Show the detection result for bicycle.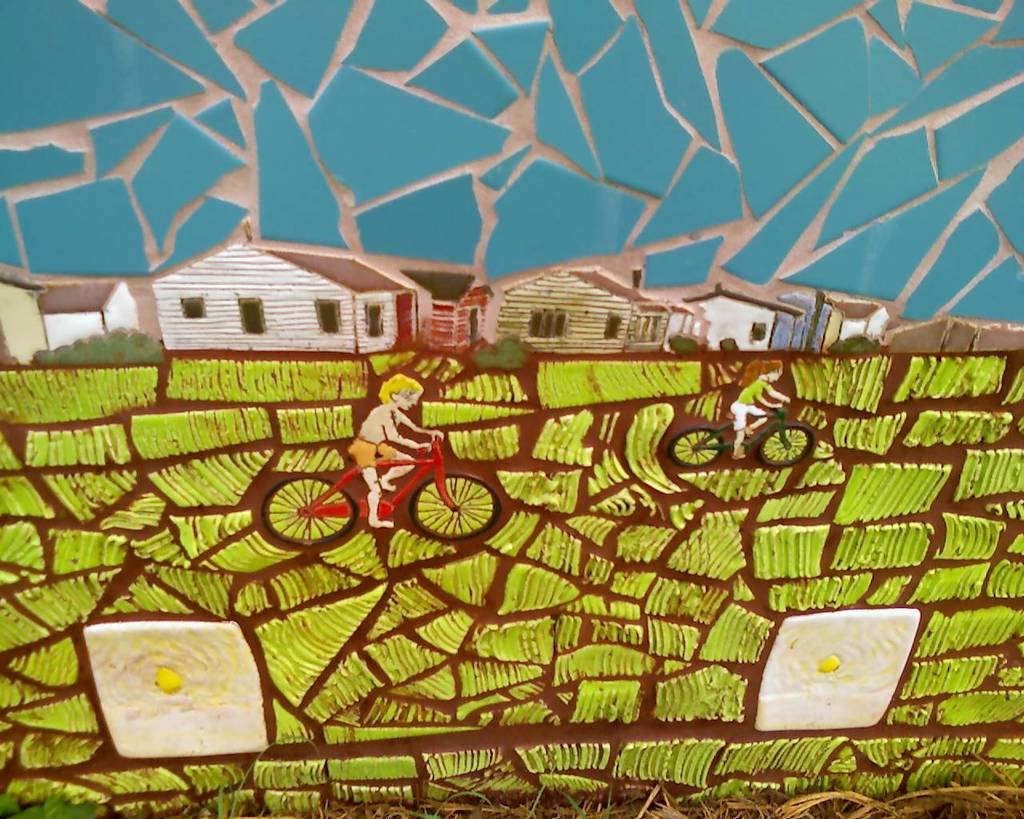
<region>262, 434, 504, 546</region>.
